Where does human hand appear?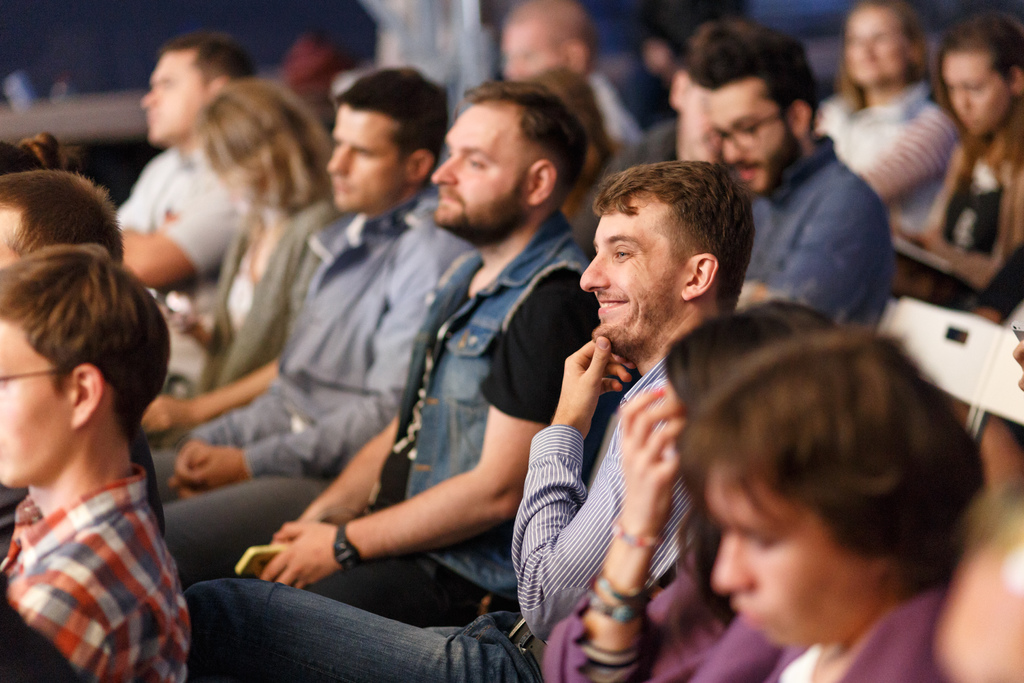
Appears at [165, 447, 248, 498].
